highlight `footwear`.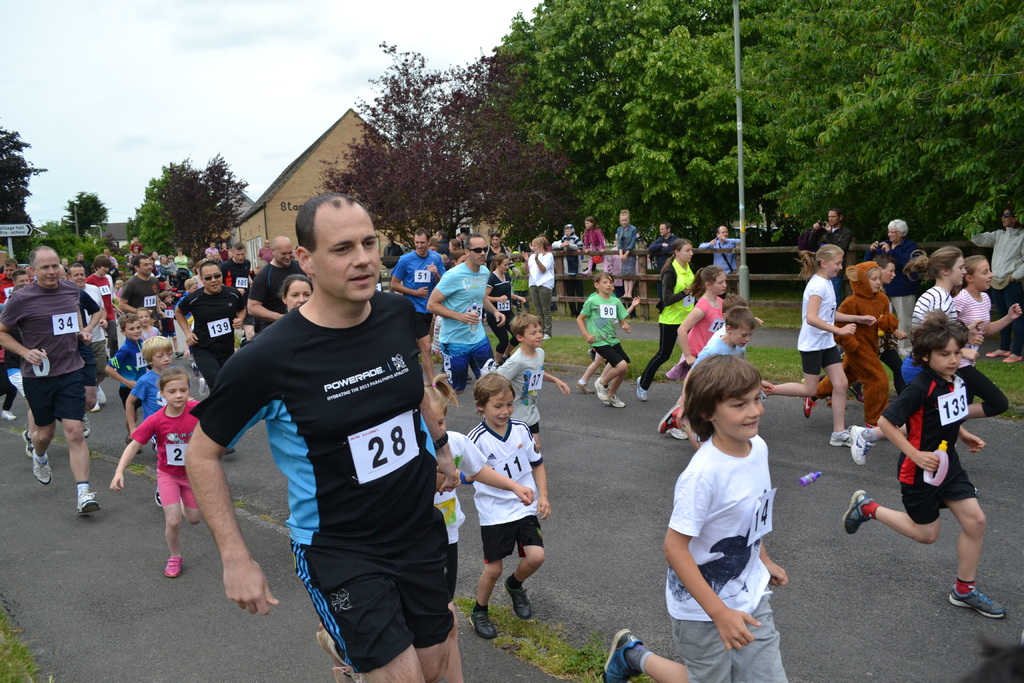
Highlighted region: (468,373,471,381).
